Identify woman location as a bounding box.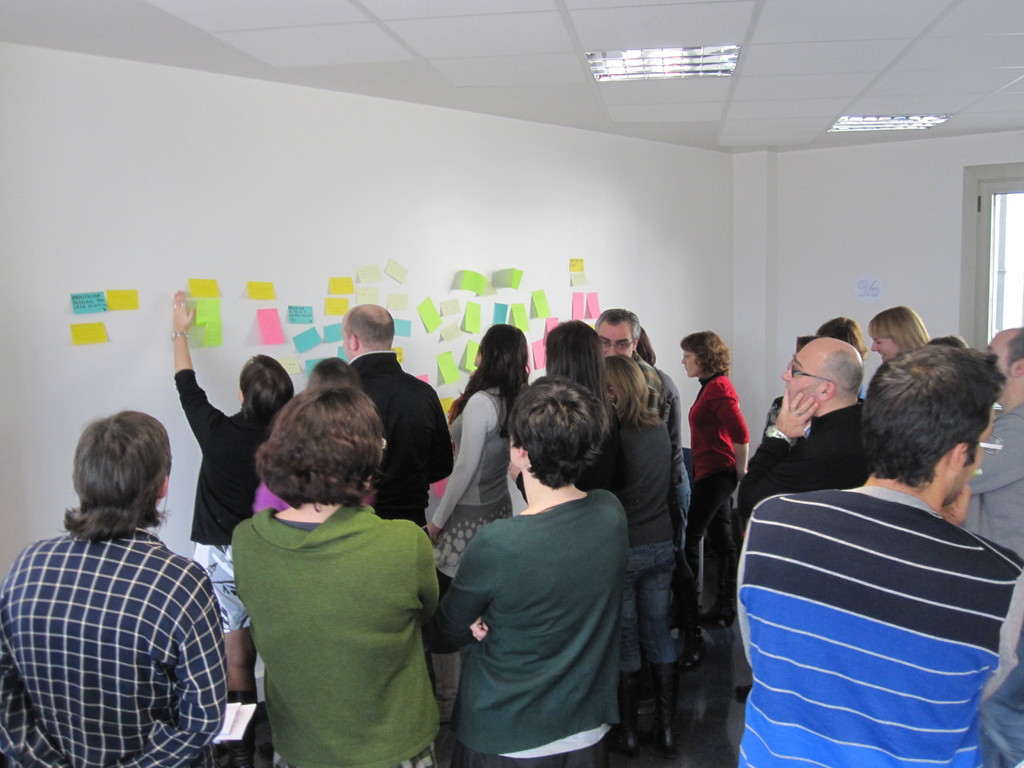
<box>634,326,692,669</box>.
